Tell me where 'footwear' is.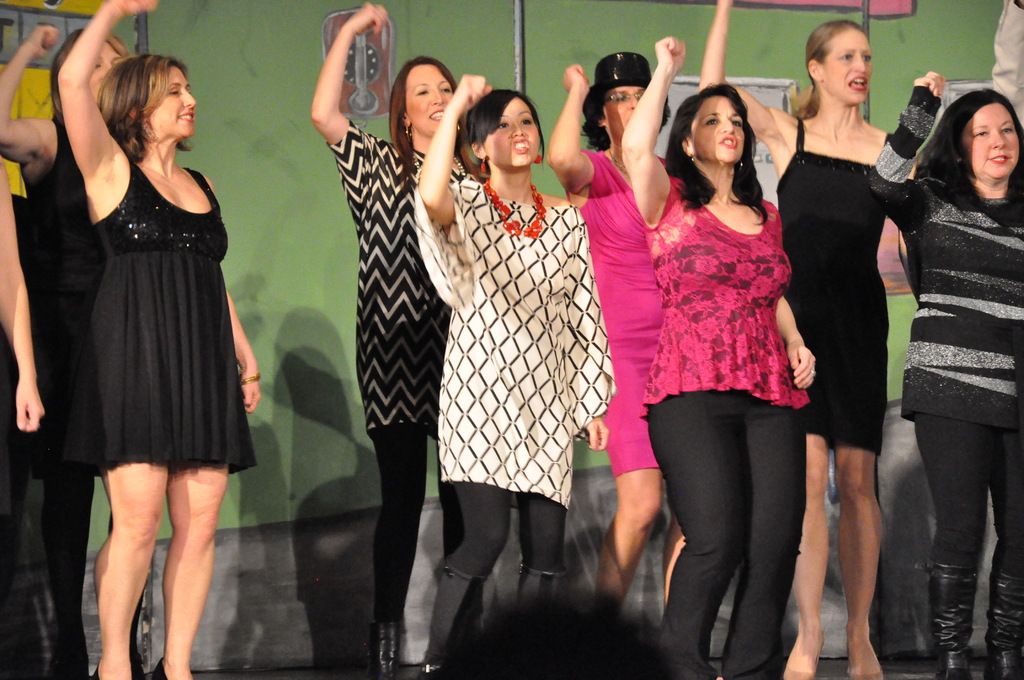
'footwear' is at l=990, t=569, r=1023, b=679.
